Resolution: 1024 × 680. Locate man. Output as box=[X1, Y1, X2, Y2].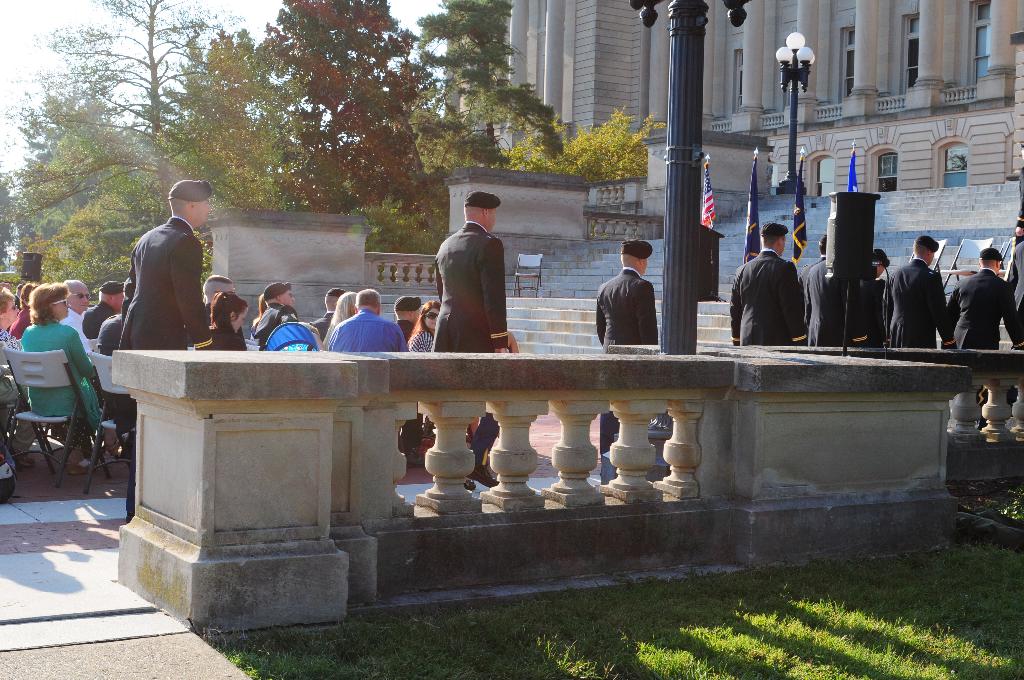
box=[82, 280, 124, 339].
